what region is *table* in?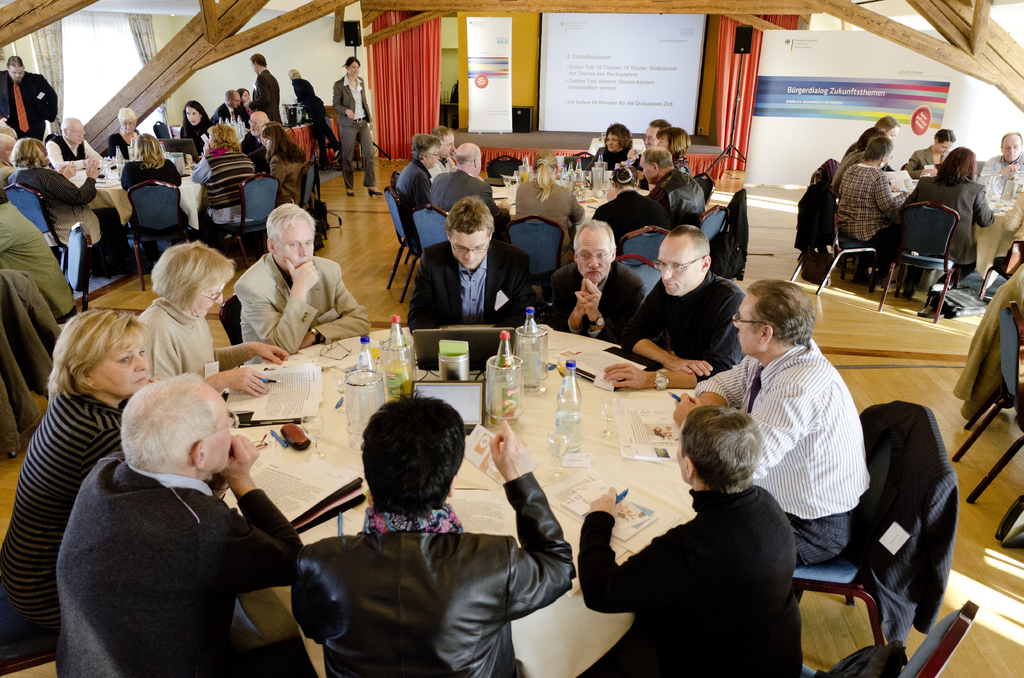
<region>282, 113, 336, 170</region>.
